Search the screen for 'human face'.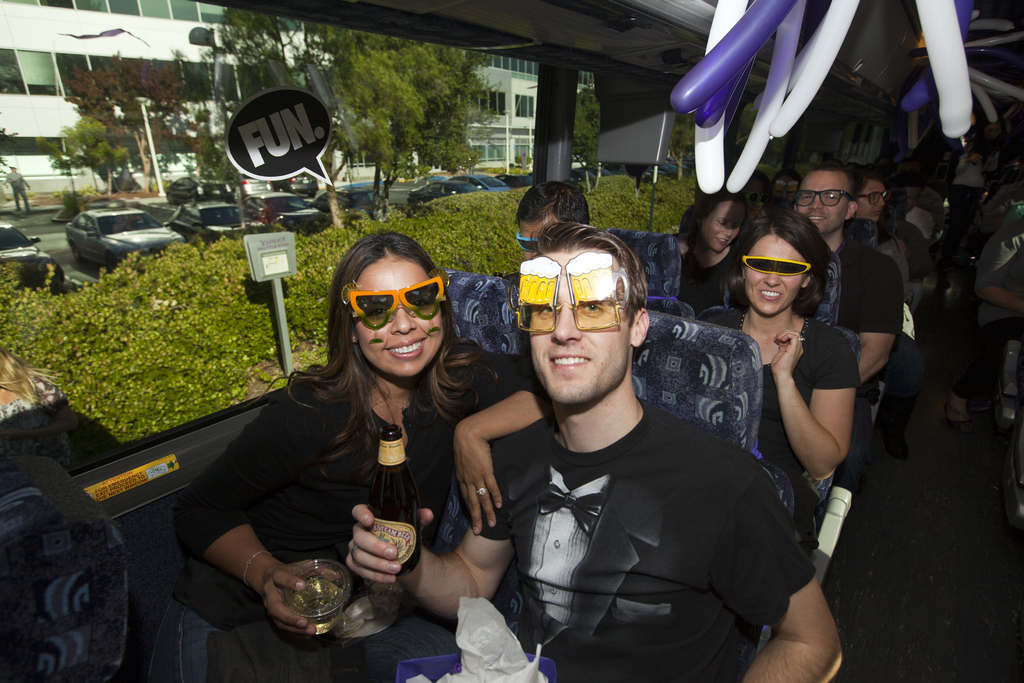
Found at x1=356 y1=249 x2=440 y2=378.
